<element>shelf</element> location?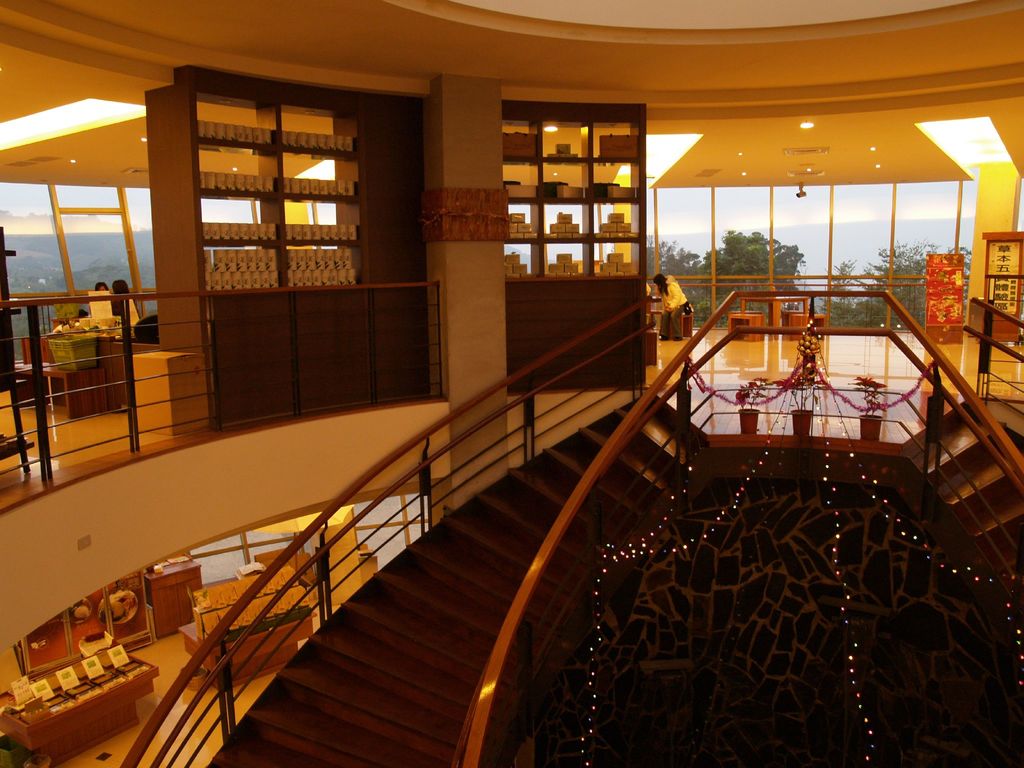
(x1=534, y1=120, x2=584, y2=164)
